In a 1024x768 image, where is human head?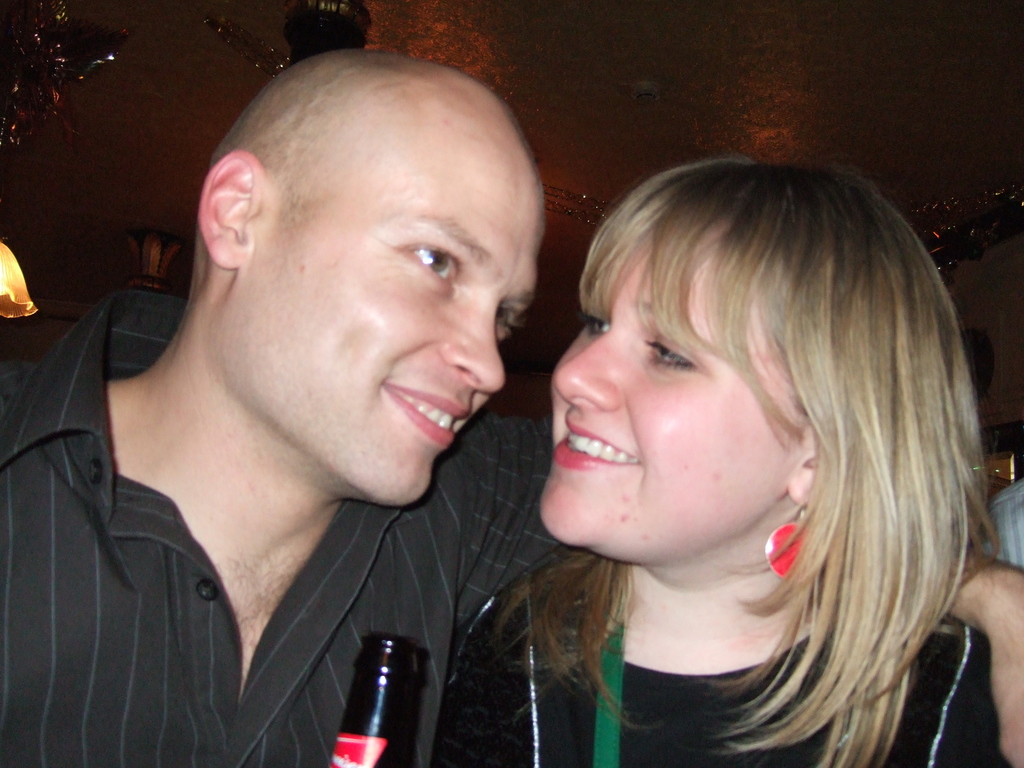
BBox(188, 49, 543, 502).
